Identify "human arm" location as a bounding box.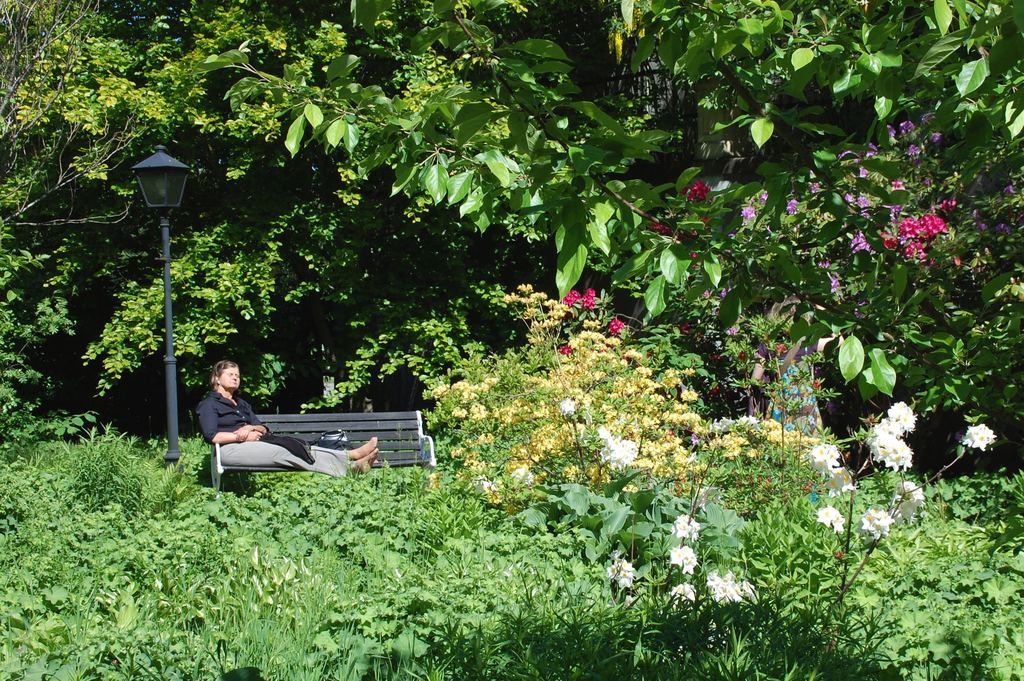
<region>236, 396, 270, 441</region>.
